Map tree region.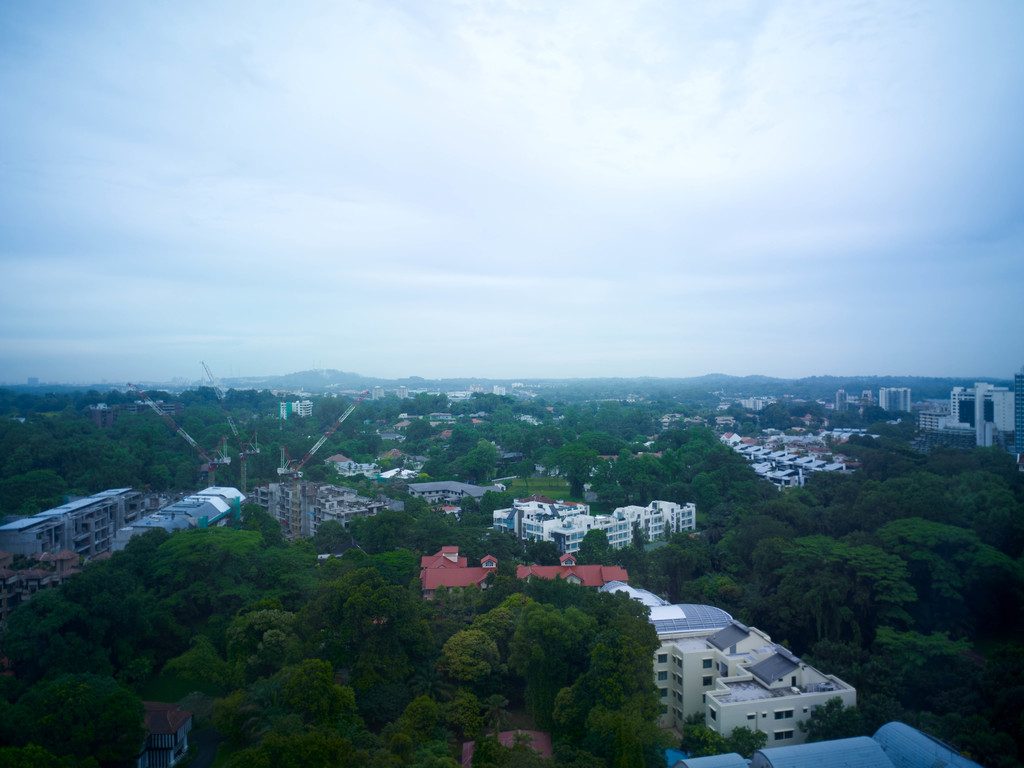
Mapped to select_region(568, 604, 593, 674).
